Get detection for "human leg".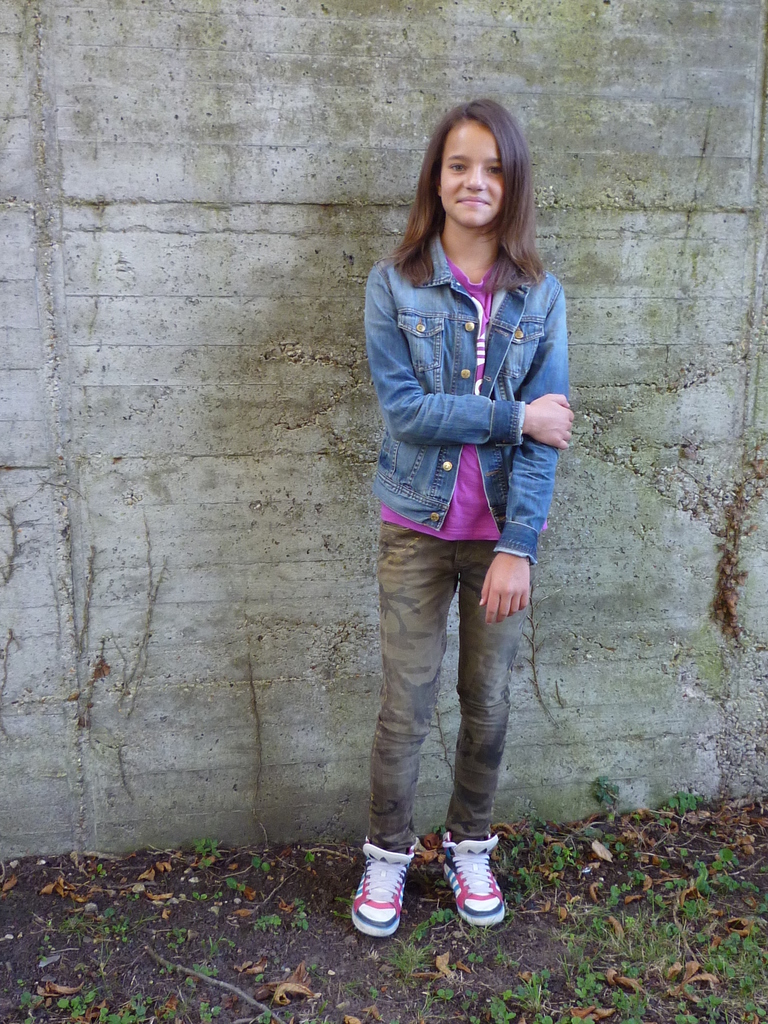
Detection: region(352, 525, 462, 940).
